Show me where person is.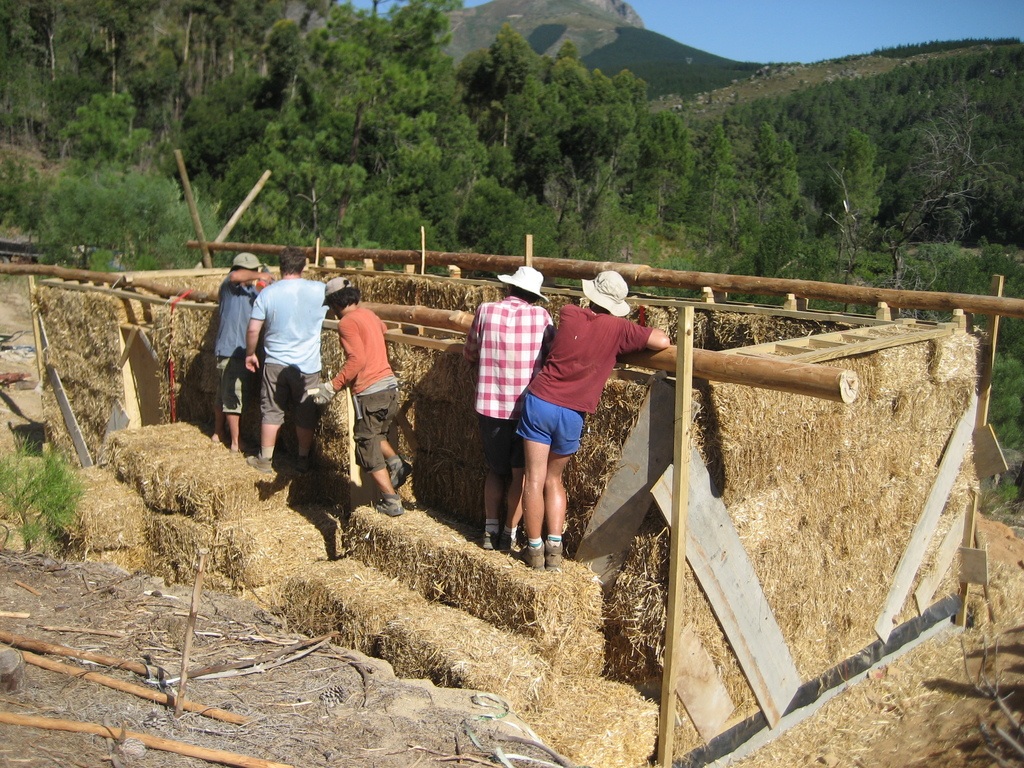
person is at region(513, 276, 666, 569).
